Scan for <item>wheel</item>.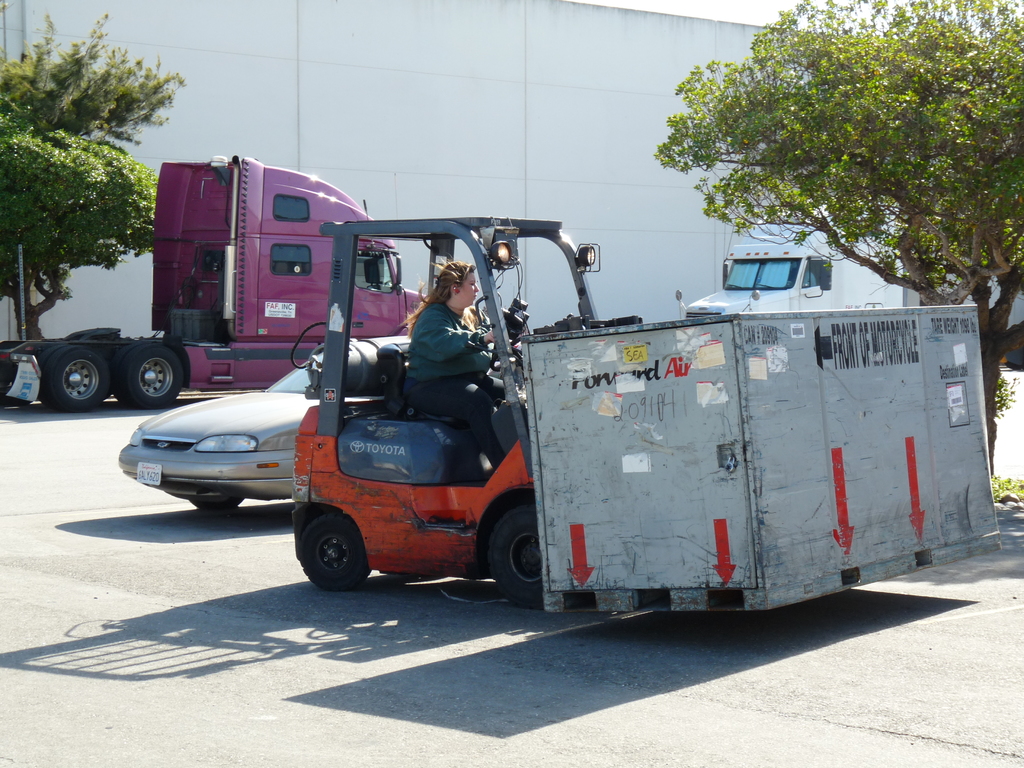
Scan result: bbox=[296, 511, 374, 588].
